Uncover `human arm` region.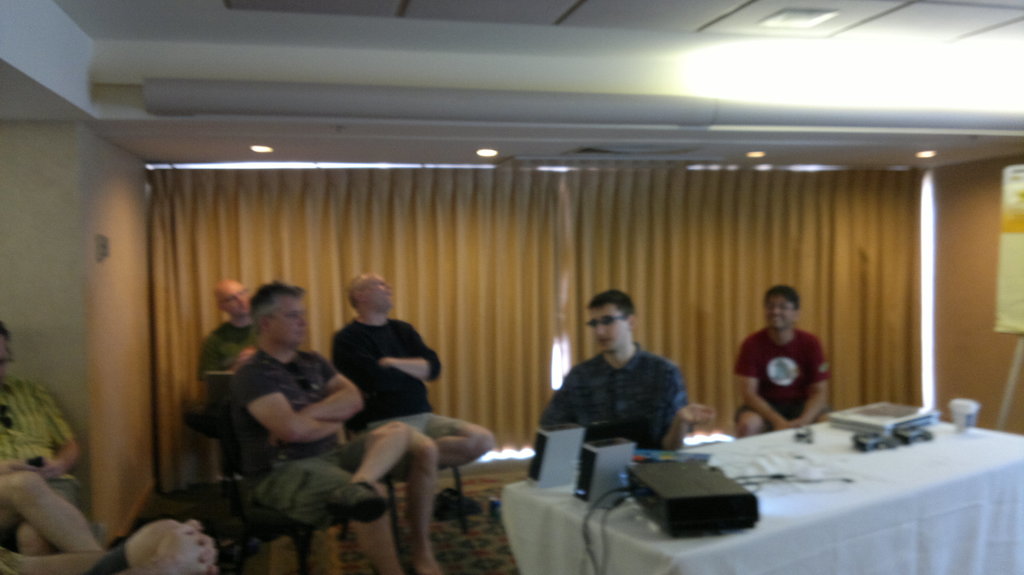
Uncovered: bbox=(31, 386, 79, 481).
